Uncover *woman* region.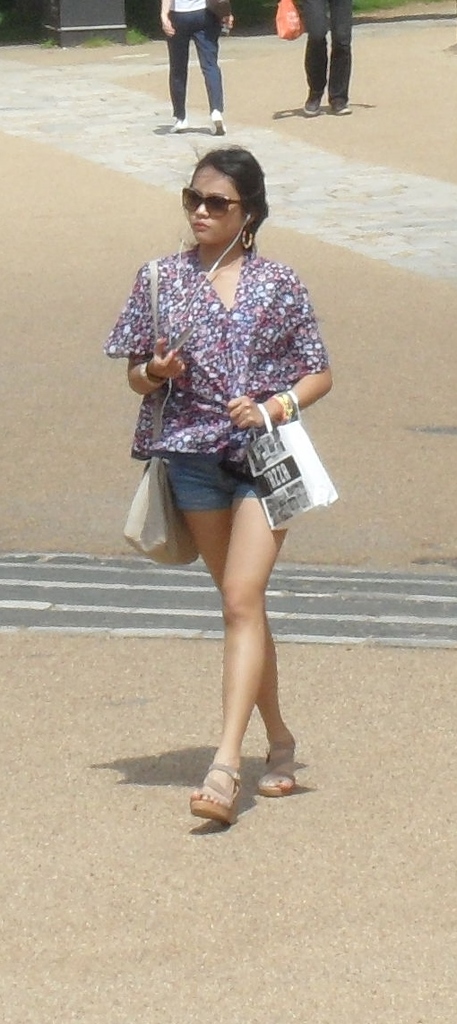
Uncovered: (left=112, top=118, right=337, bottom=801).
